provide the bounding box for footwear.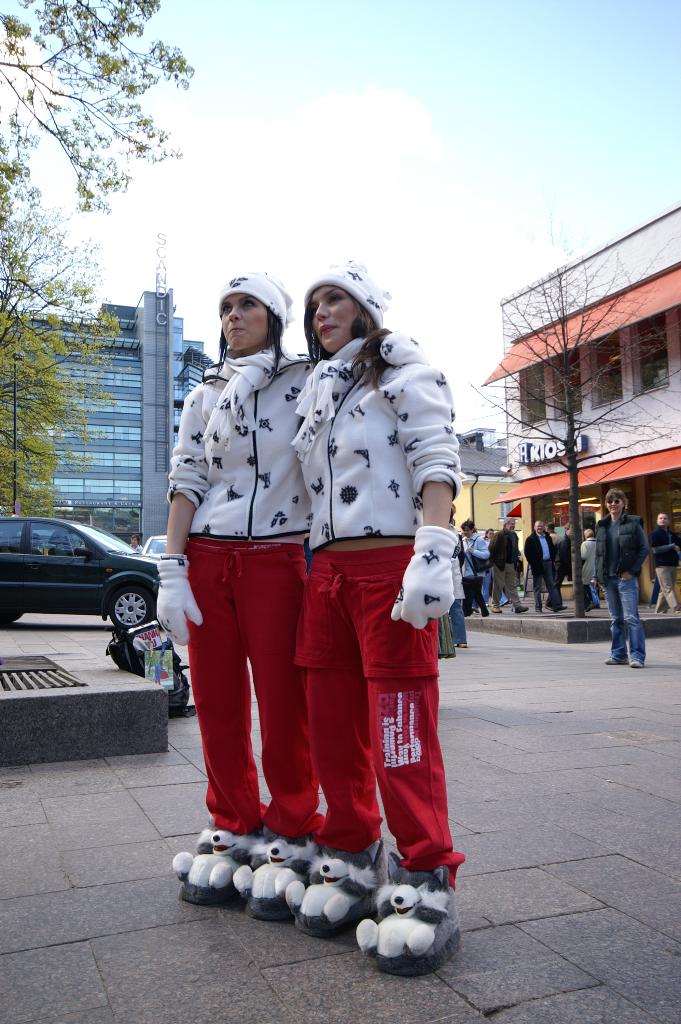
514,605,529,616.
